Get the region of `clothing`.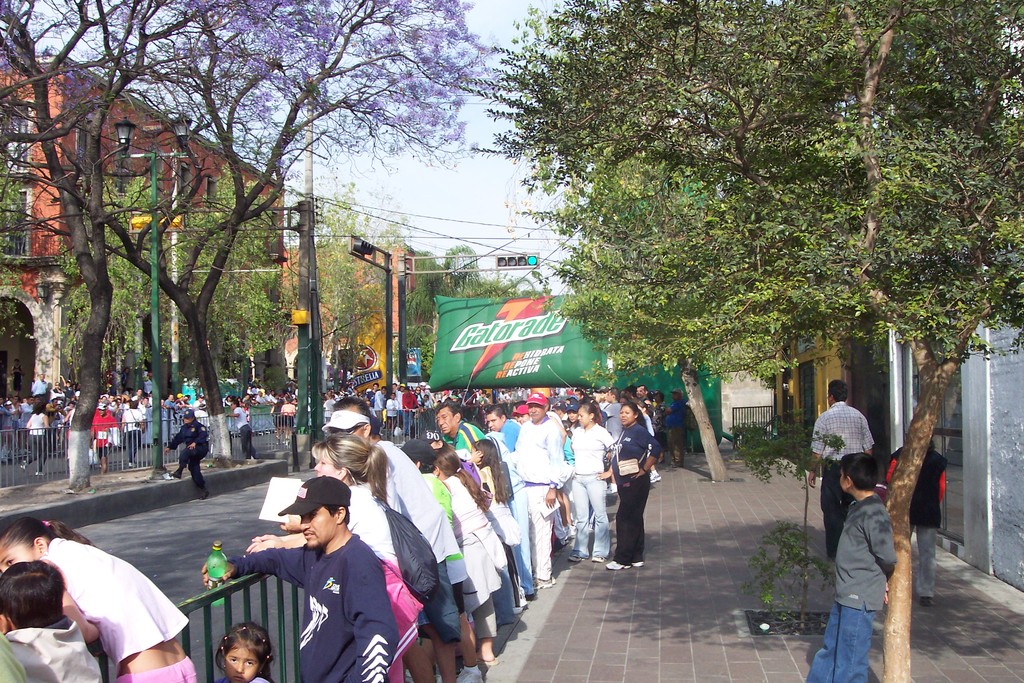
[left=27, top=407, right=53, bottom=456].
